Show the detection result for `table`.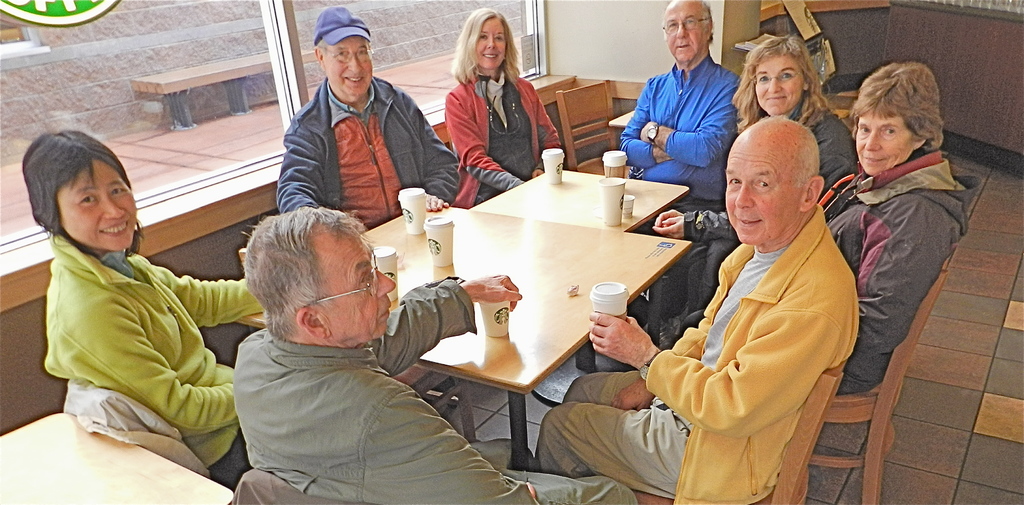
472/168/691/405.
